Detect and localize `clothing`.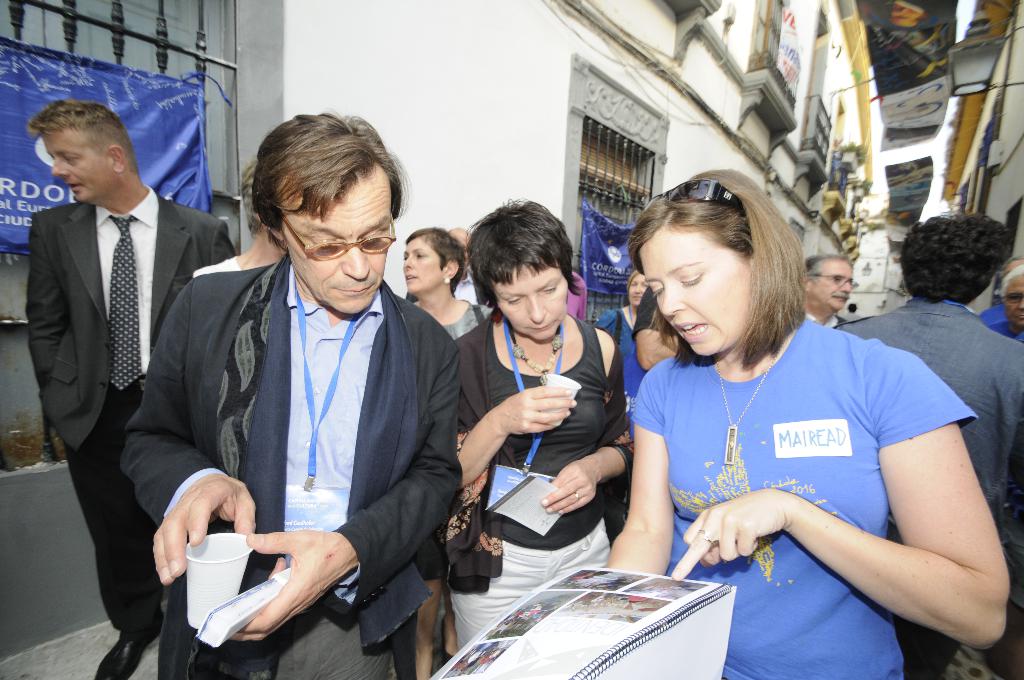
Localized at [835, 294, 1023, 676].
